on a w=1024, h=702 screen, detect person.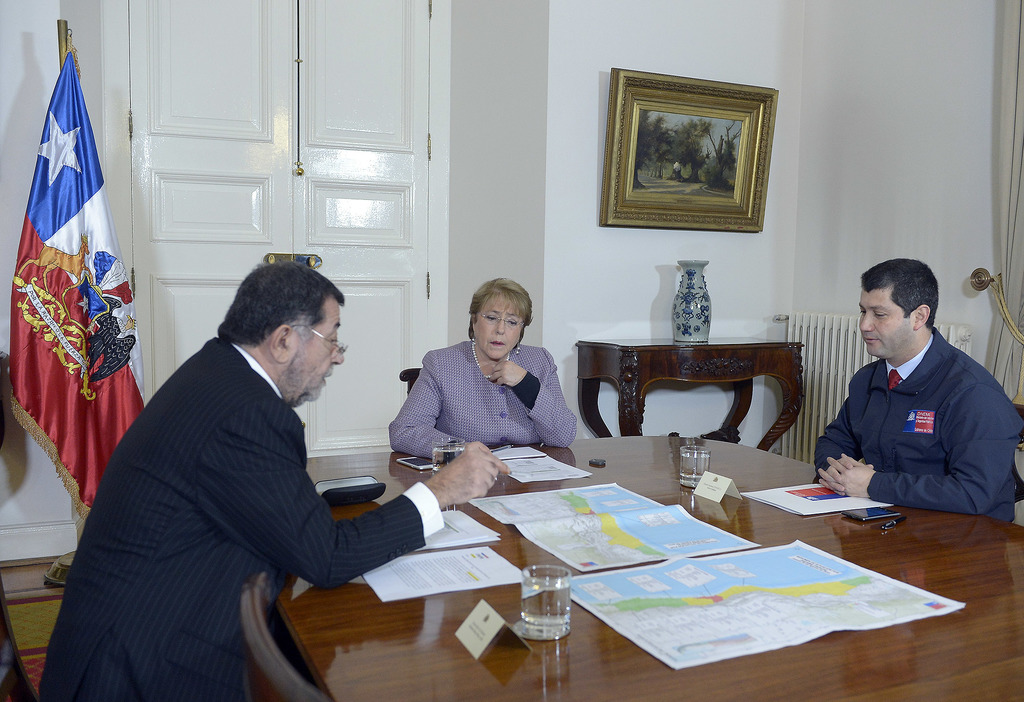
[36, 269, 504, 701].
